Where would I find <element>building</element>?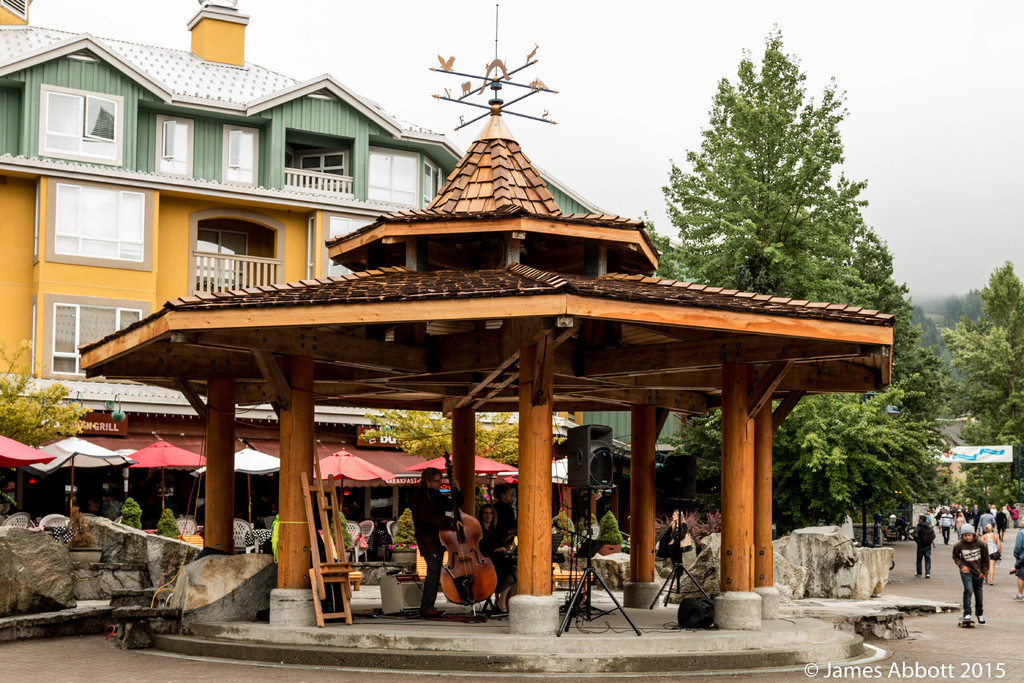
At <box>0,0,675,636</box>.
